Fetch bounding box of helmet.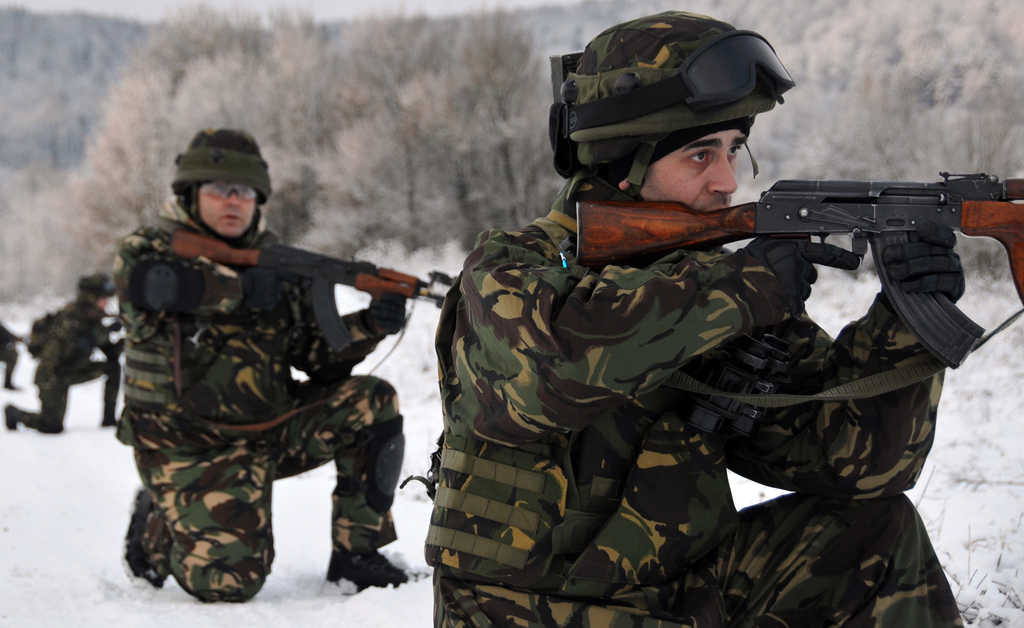
Bbox: crop(79, 272, 116, 310).
